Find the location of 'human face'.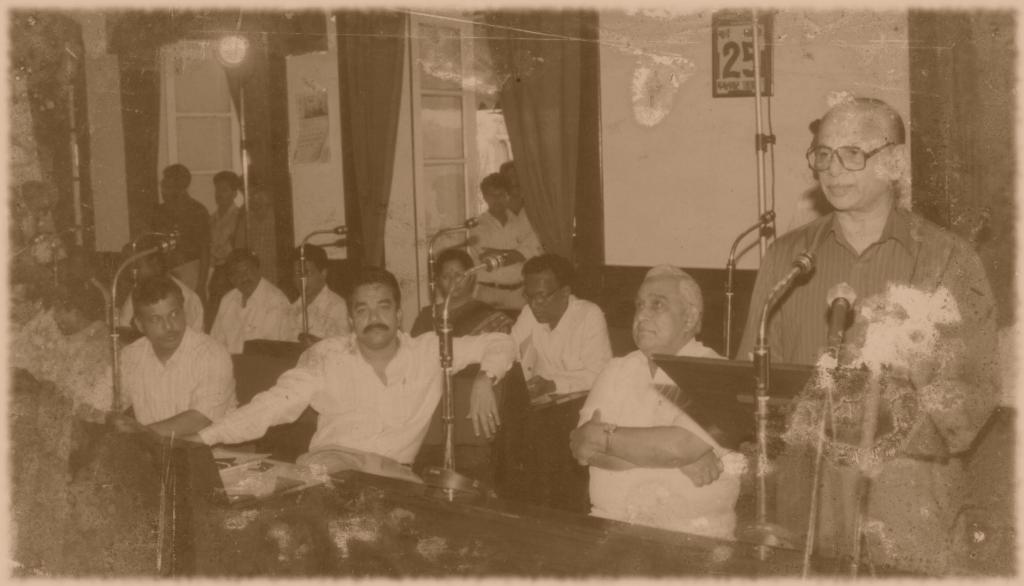
Location: bbox(525, 277, 574, 321).
